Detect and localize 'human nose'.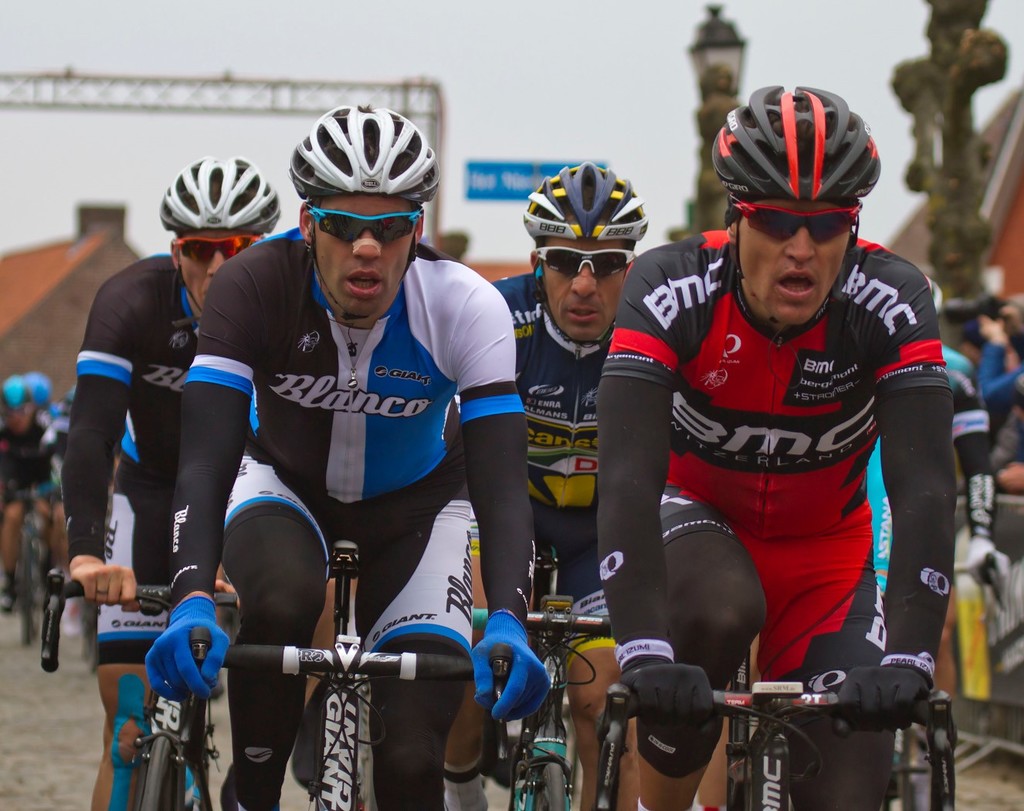
Localized at rect(348, 231, 382, 259).
